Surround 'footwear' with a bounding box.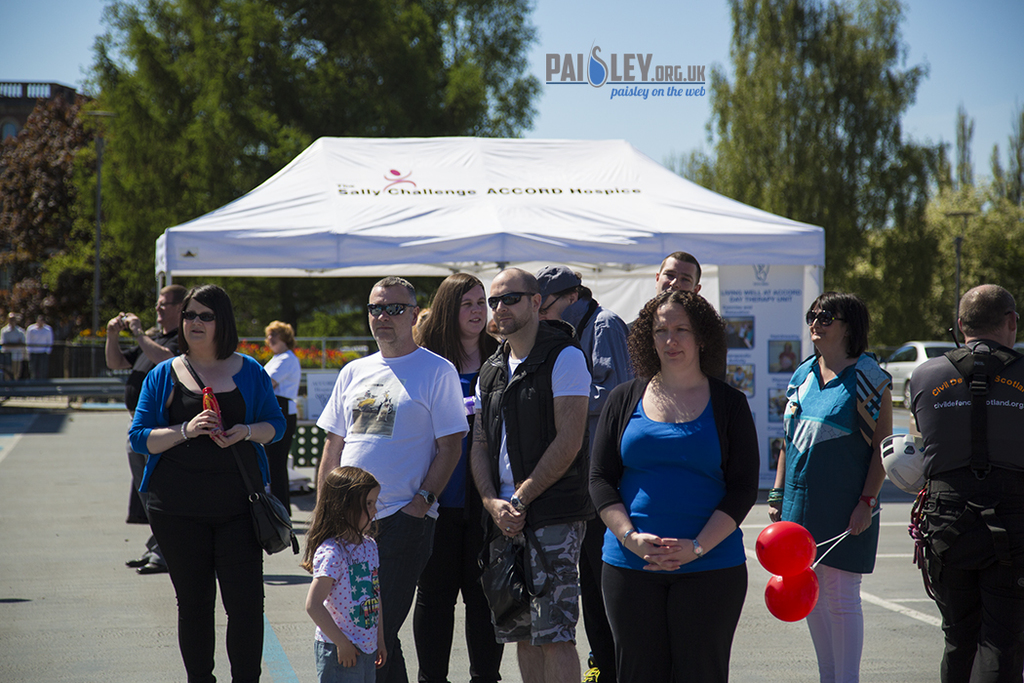
rect(127, 555, 154, 567).
